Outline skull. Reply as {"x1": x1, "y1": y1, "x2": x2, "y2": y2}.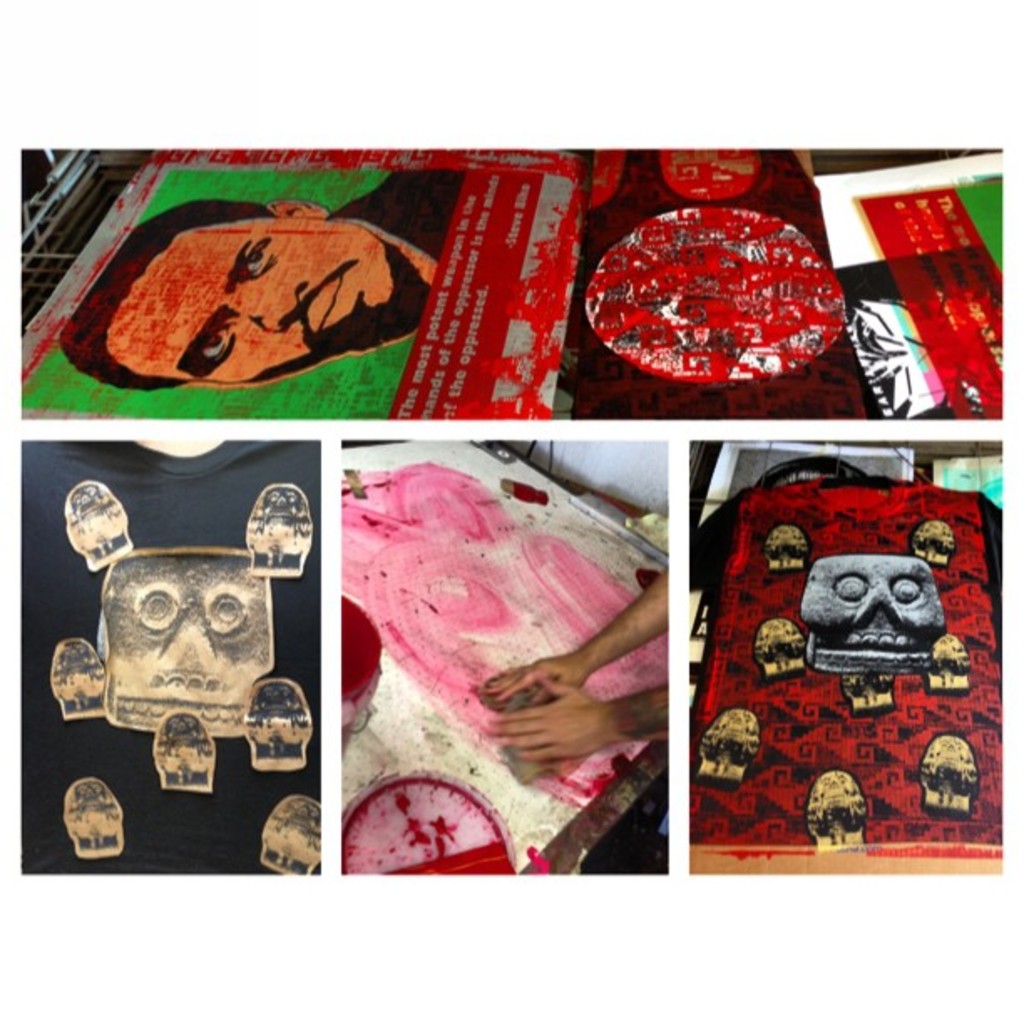
{"x1": 914, "y1": 524, "x2": 949, "y2": 576}.
